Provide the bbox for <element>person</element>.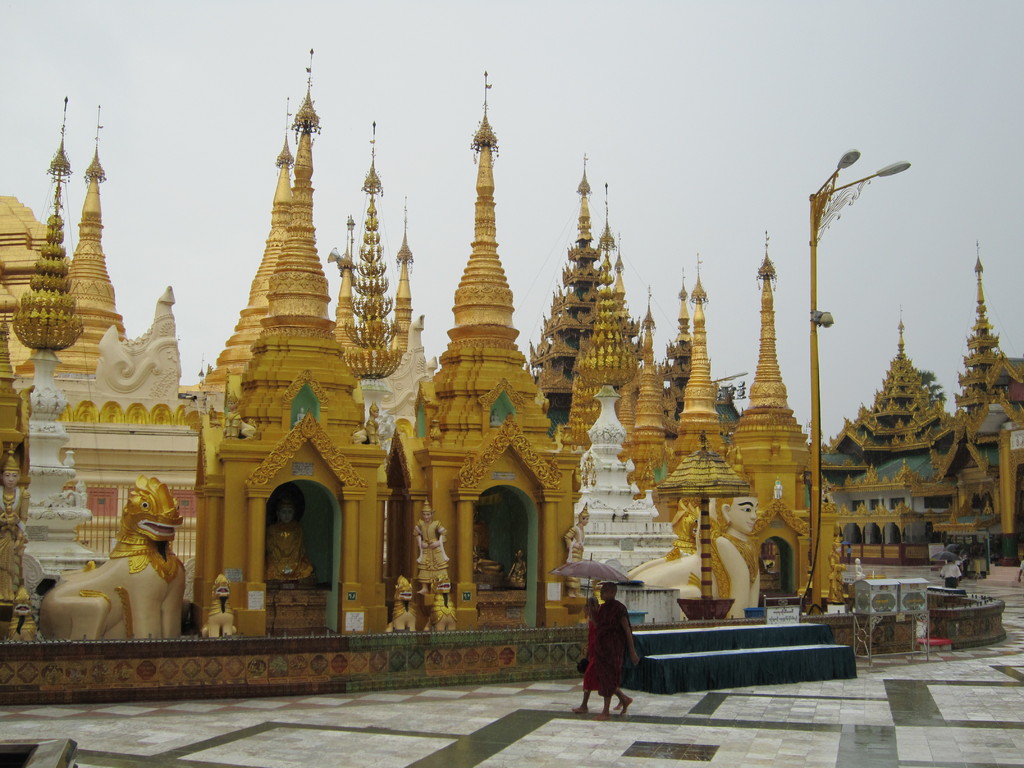
rect(1018, 559, 1023, 582).
